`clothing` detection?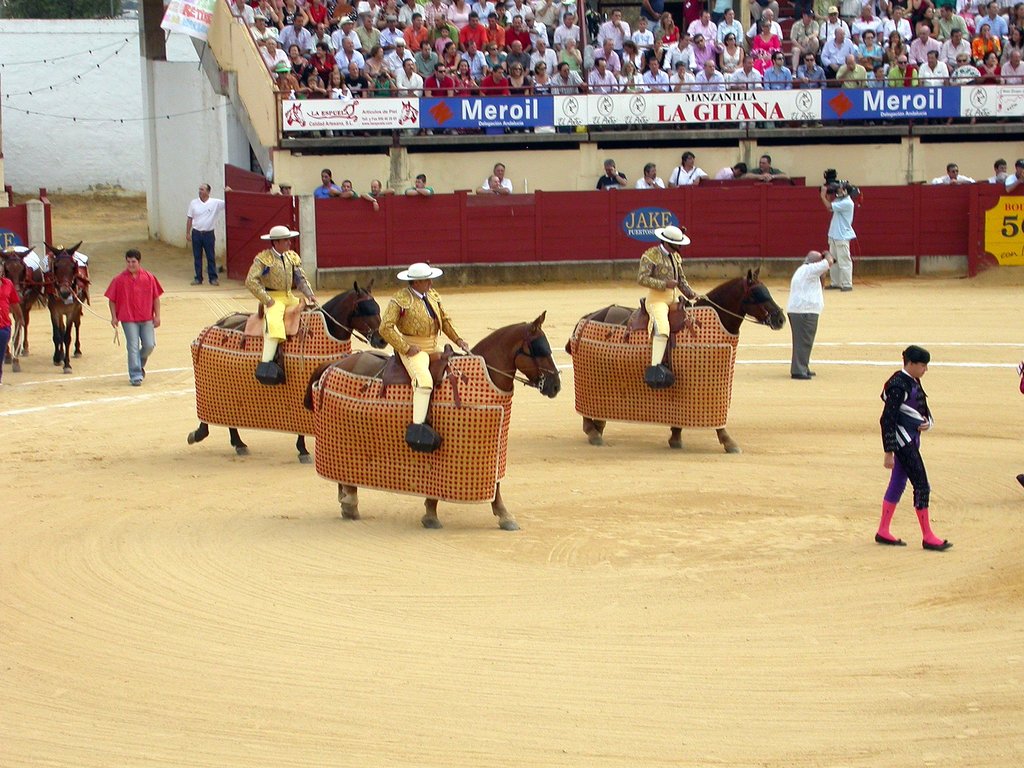
box=[335, 28, 358, 47]
